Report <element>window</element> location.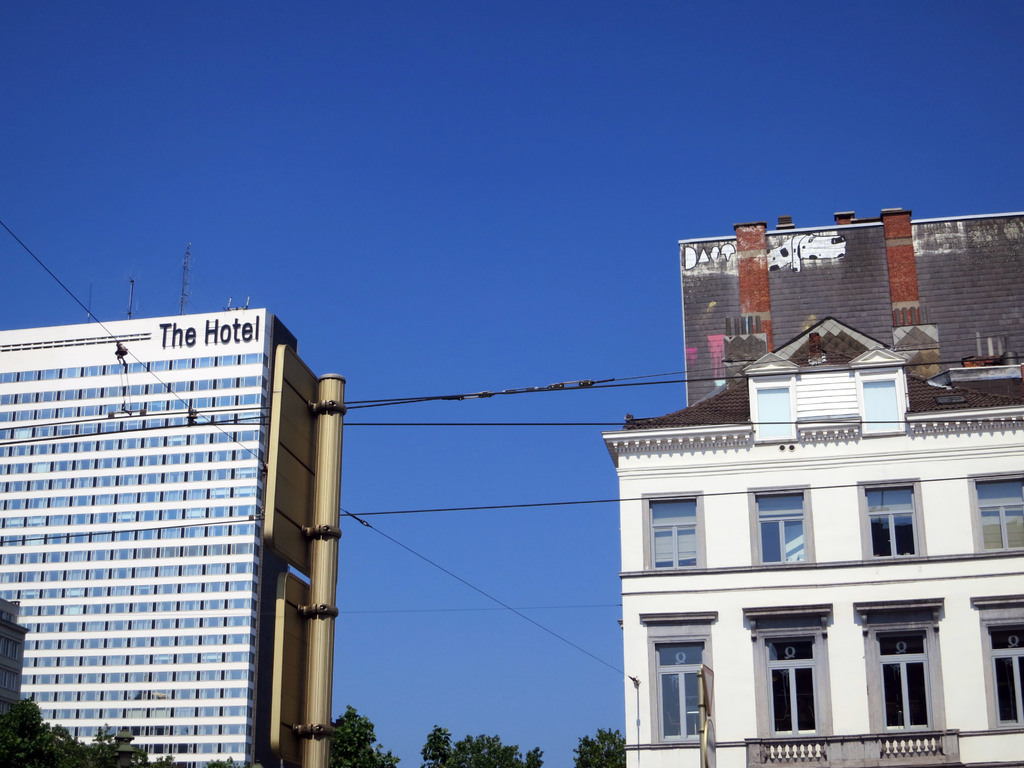
Report: 747, 374, 805, 445.
